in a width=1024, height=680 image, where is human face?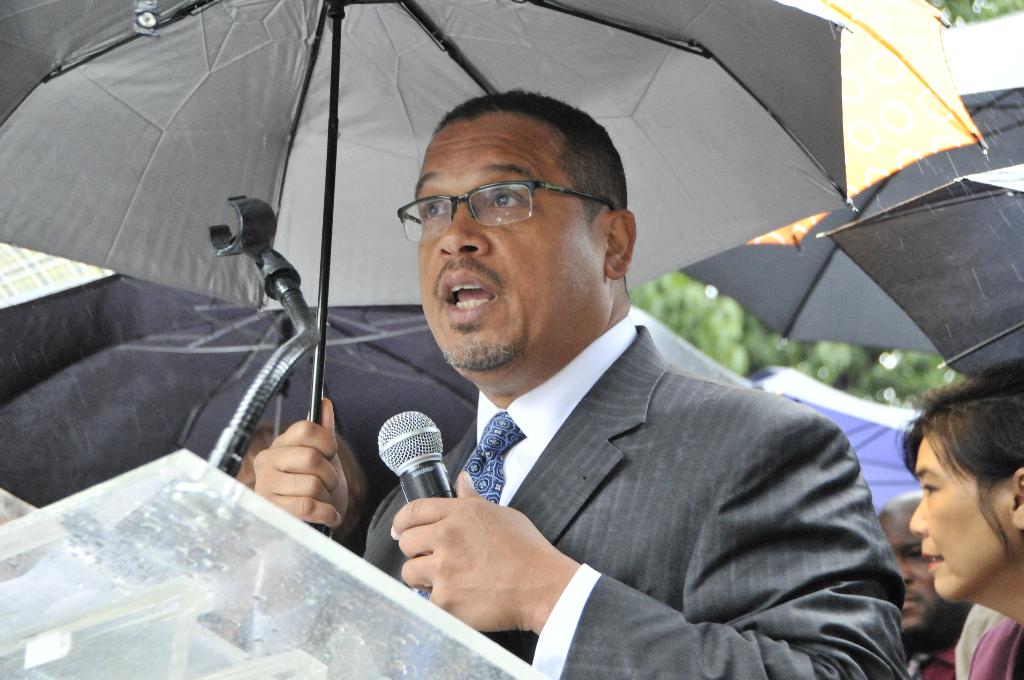
<region>418, 111, 606, 381</region>.
